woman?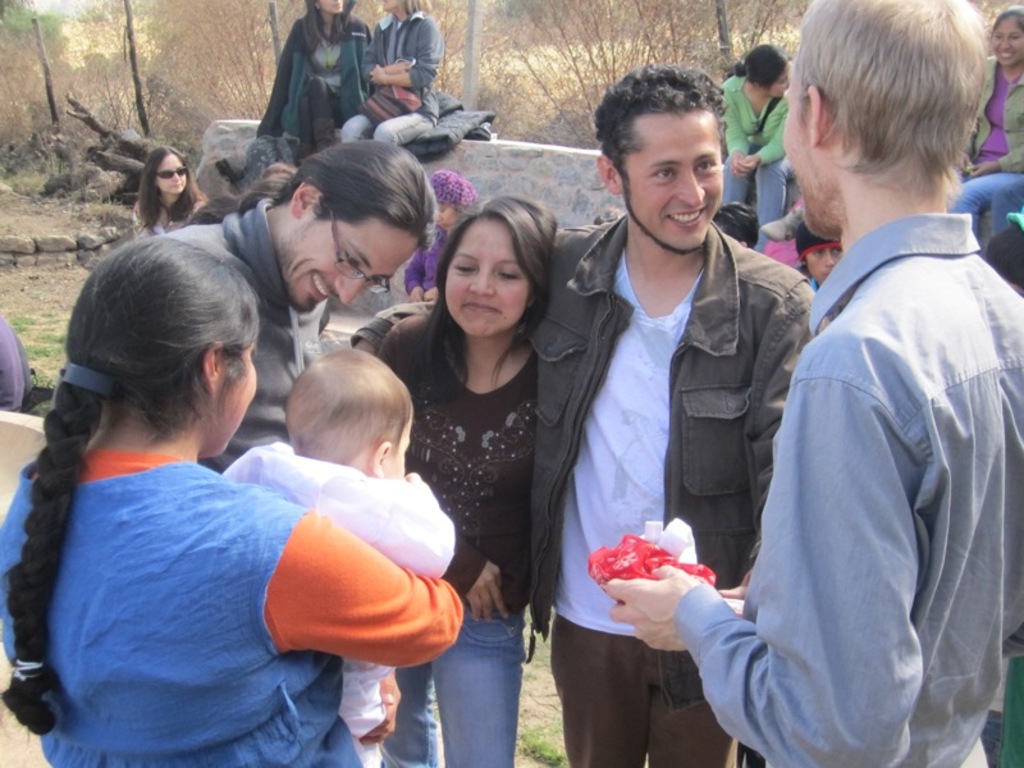
select_region(722, 44, 799, 252)
